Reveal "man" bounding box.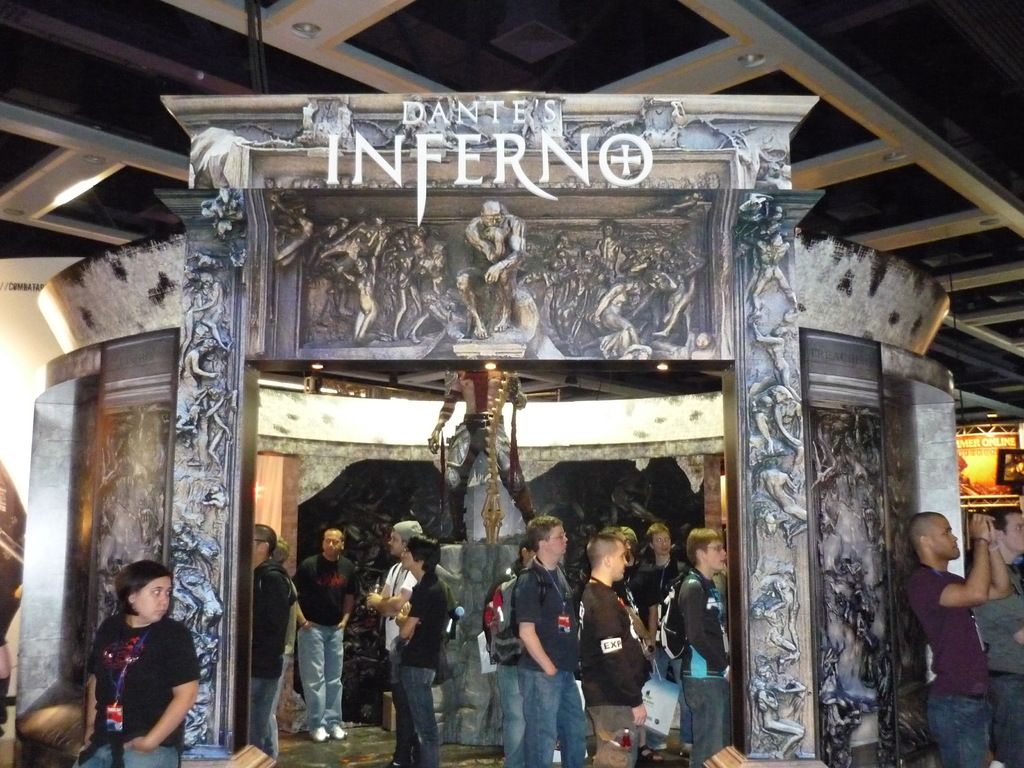
Revealed: x1=973 y1=505 x2=1023 y2=767.
